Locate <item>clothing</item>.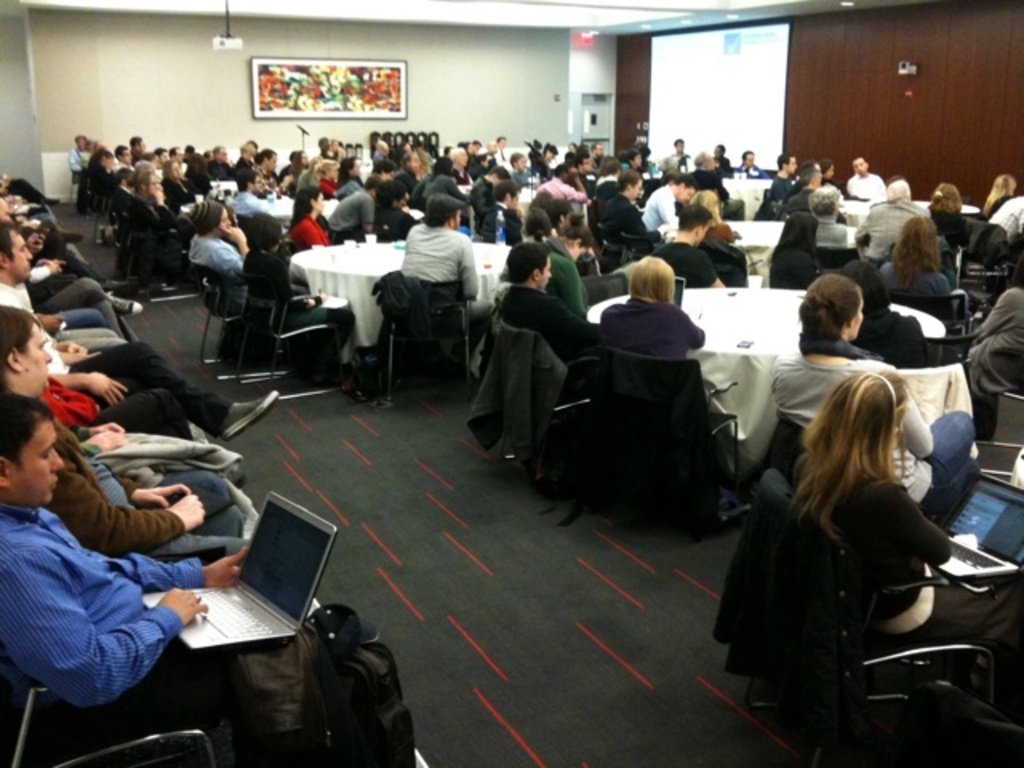
Bounding box: box=[790, 453, 1022, 651].
